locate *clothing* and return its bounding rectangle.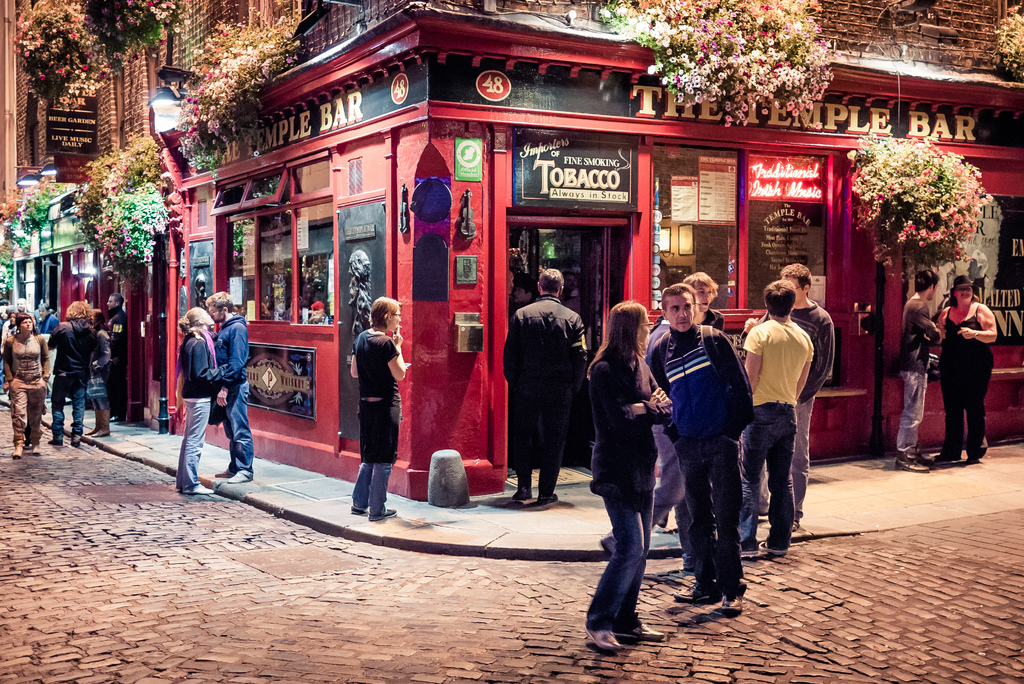
pyautogui.locateOnScreen(349, 324, 401, 519).
